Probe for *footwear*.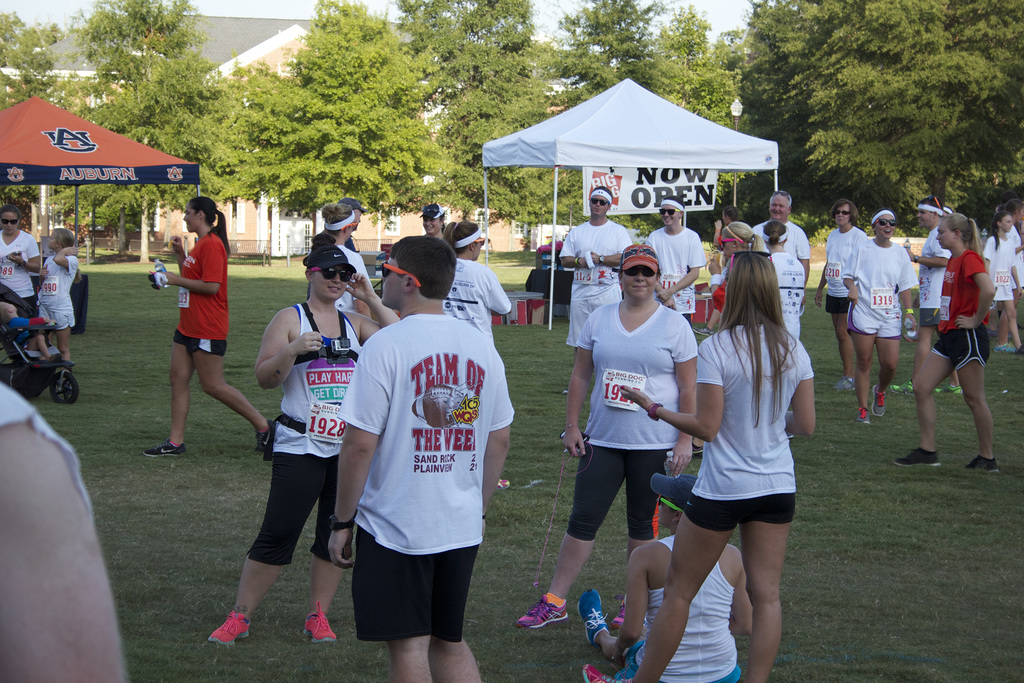
Probe result: (968, 457, 1002, 472).
